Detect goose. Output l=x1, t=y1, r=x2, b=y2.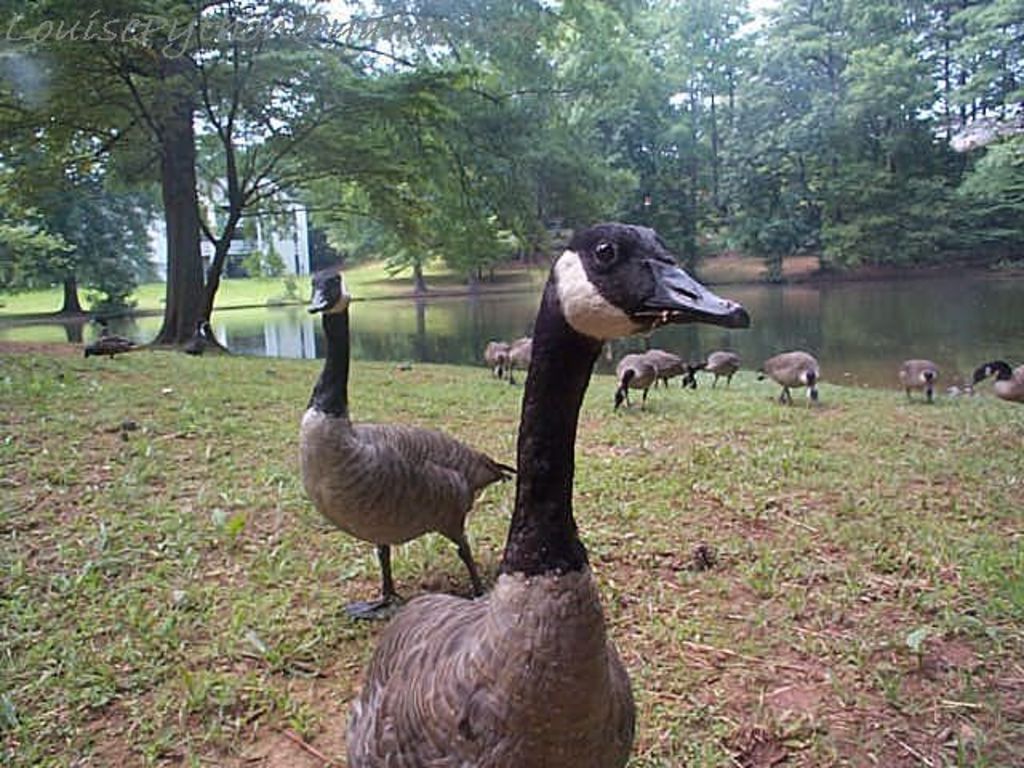
l=974, t=362, r=1022, b=406.
